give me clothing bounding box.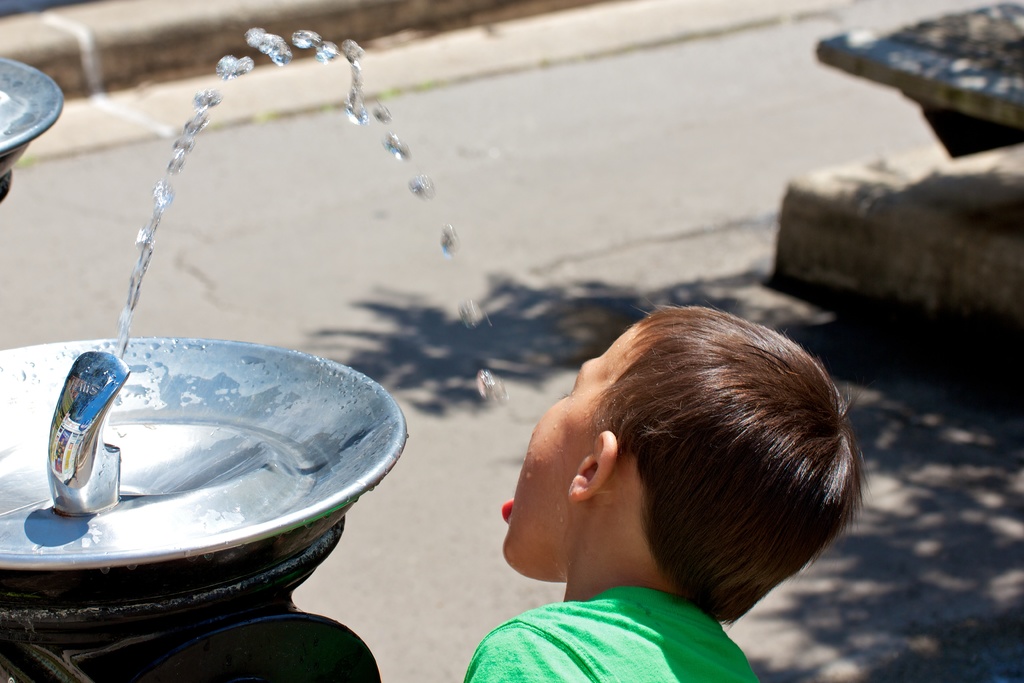
locate(457, 583, 765, 682).
